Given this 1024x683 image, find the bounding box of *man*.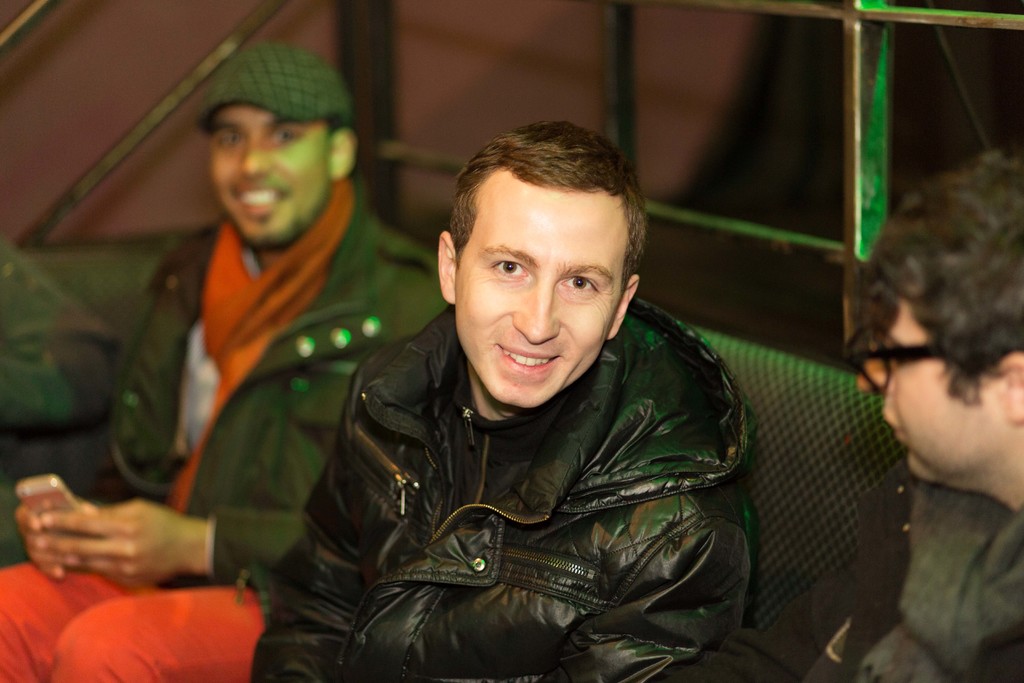
[left=690, top=147, right=1023, bottom=682].
